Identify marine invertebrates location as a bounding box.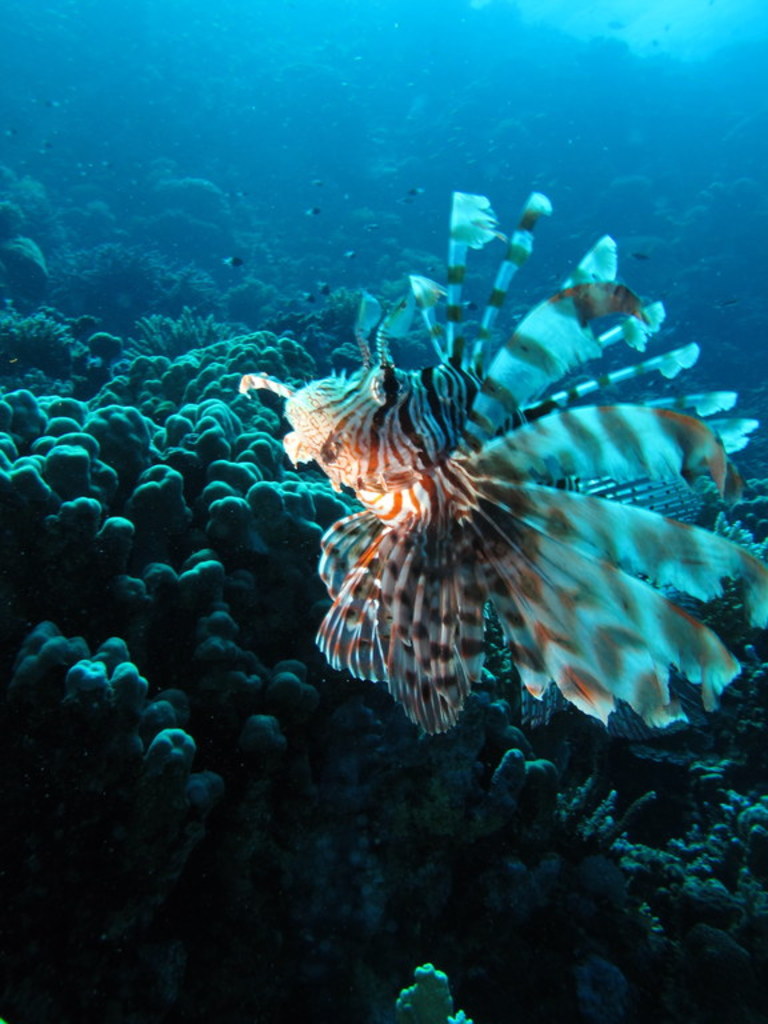
Rect(553, 745, 767, 1023).
